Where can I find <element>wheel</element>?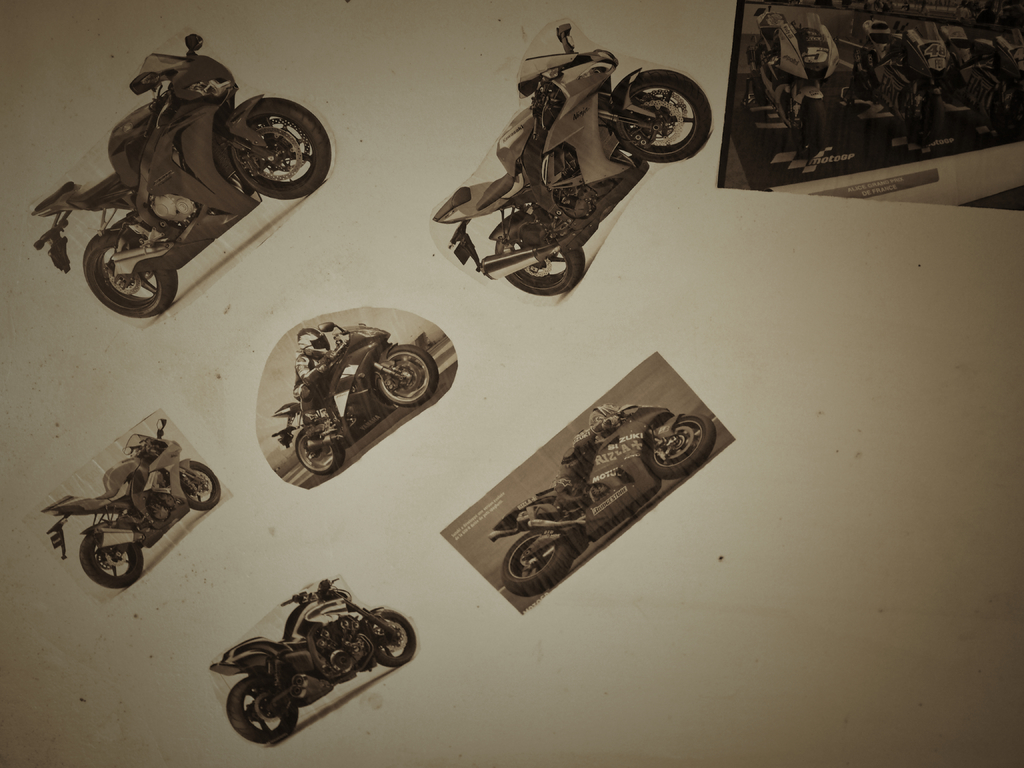
You can find it at locate(650, 415, 713, 480).
